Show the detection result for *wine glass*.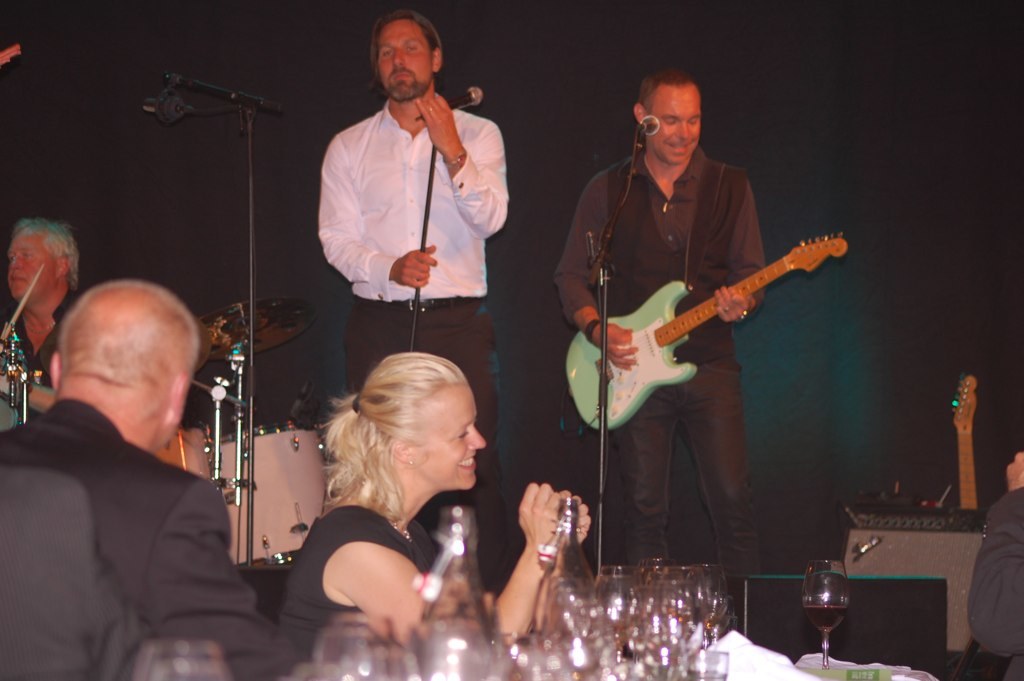
(x1=803, y1=557, x2=848, y2=666).
